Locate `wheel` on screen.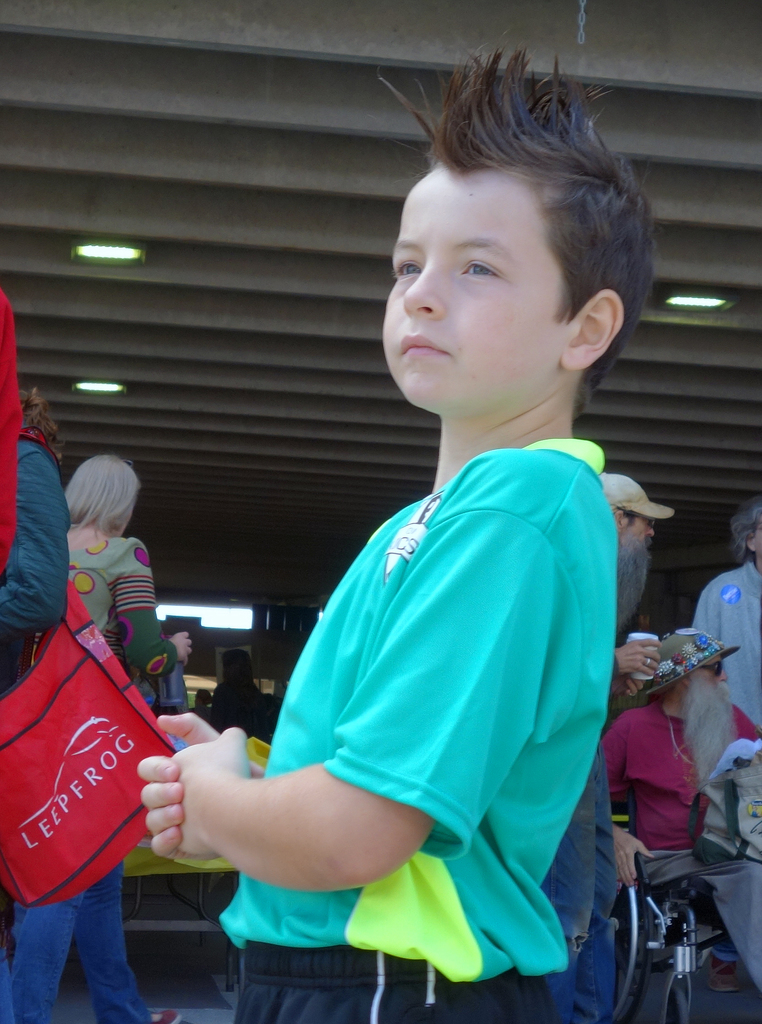
On screen at (608, 854, 652, 1023).
